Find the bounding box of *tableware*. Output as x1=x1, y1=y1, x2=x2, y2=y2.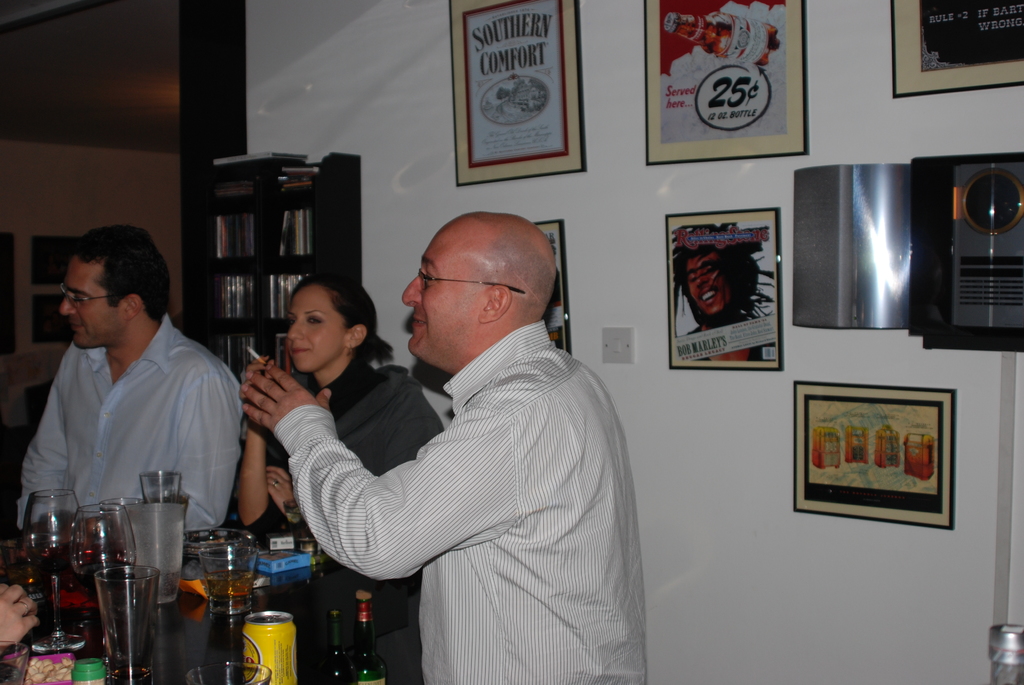
x1=186, y1=524, x2=254, y2=562.
